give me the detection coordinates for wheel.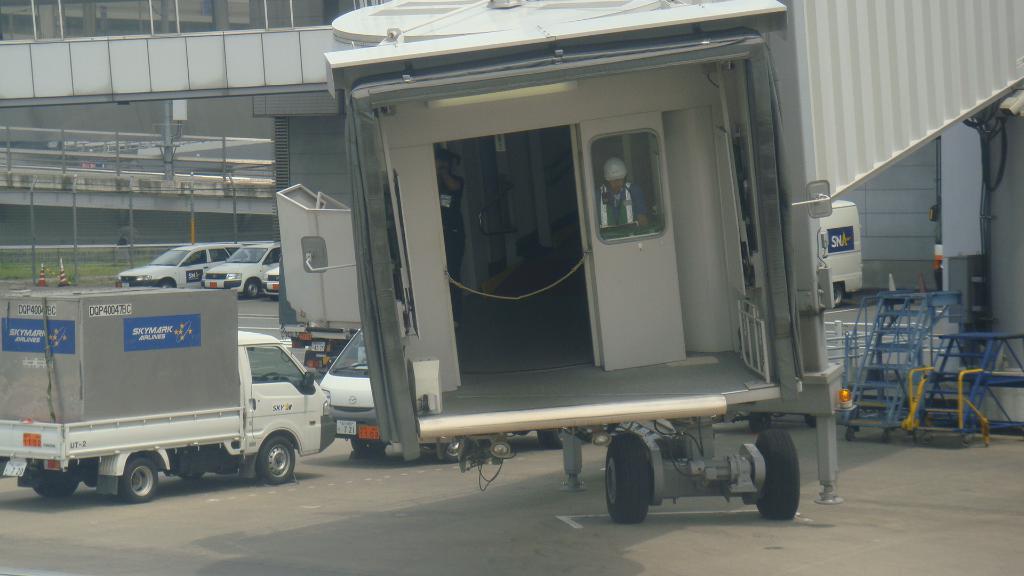
Rect(115, 456, 155, 513).
